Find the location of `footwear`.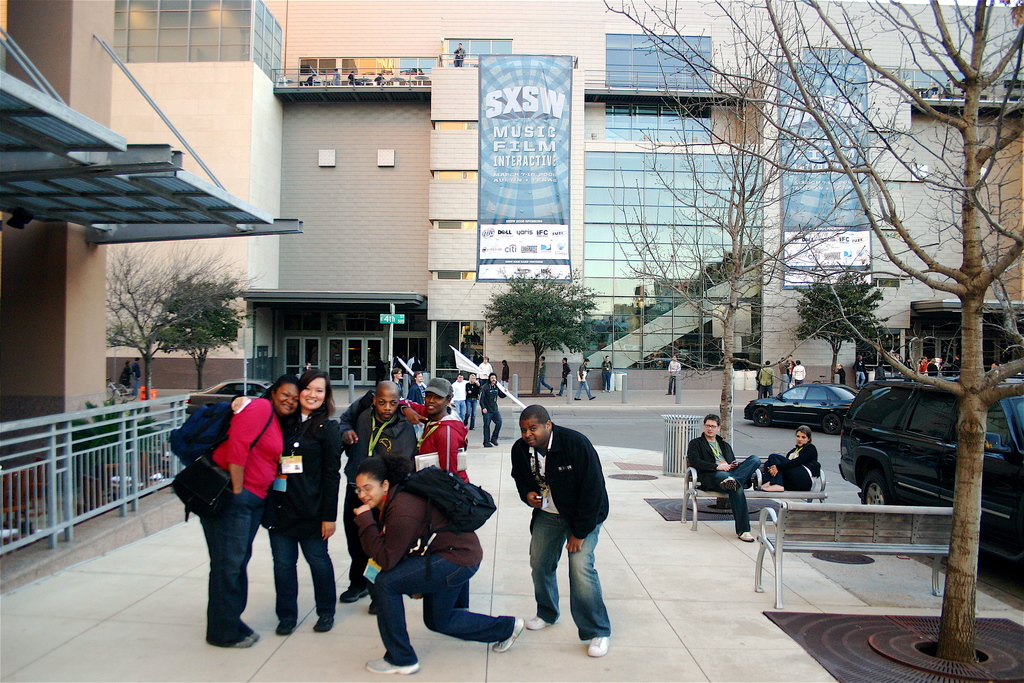
Location: x1=484 y1=442 x2=492 y2=450.
